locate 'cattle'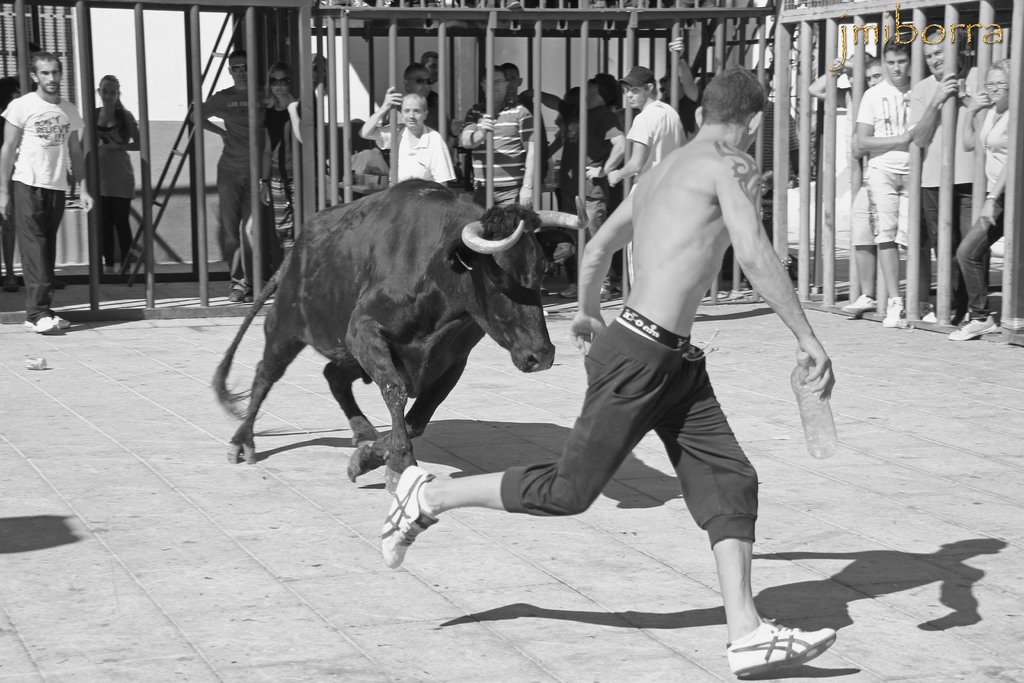
pyautogui.locateOnScreen(210, 174, 591, 499)
